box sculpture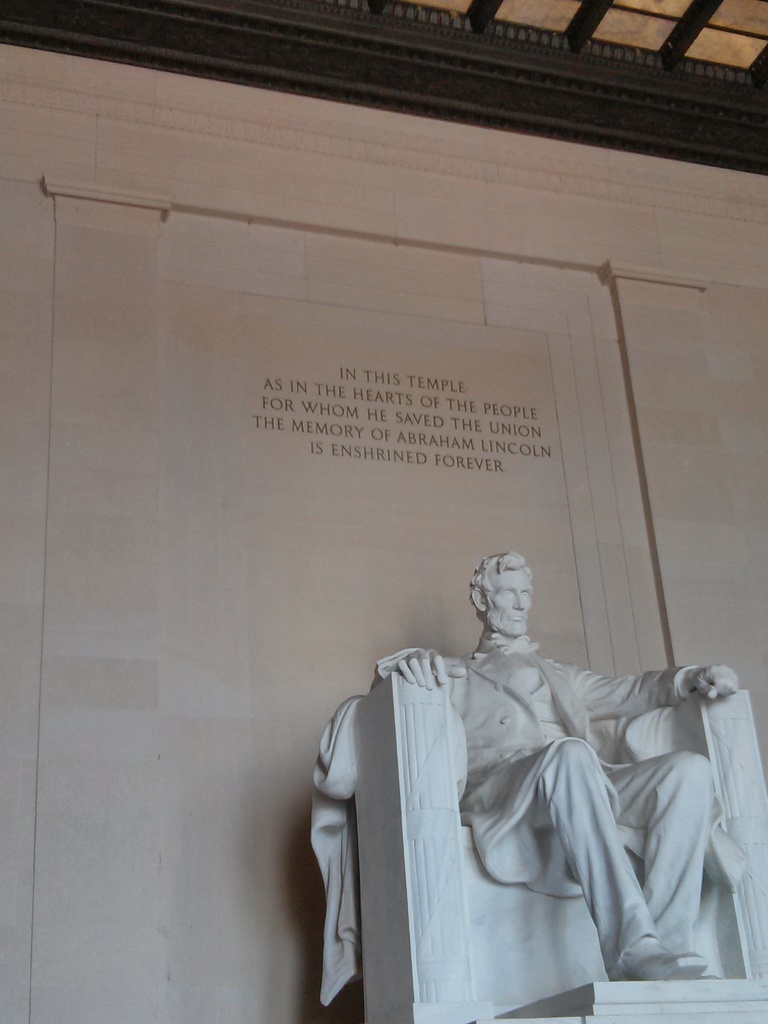
{"x1": 306, "y1": 548, "x2": 767, "y2": 1023}
